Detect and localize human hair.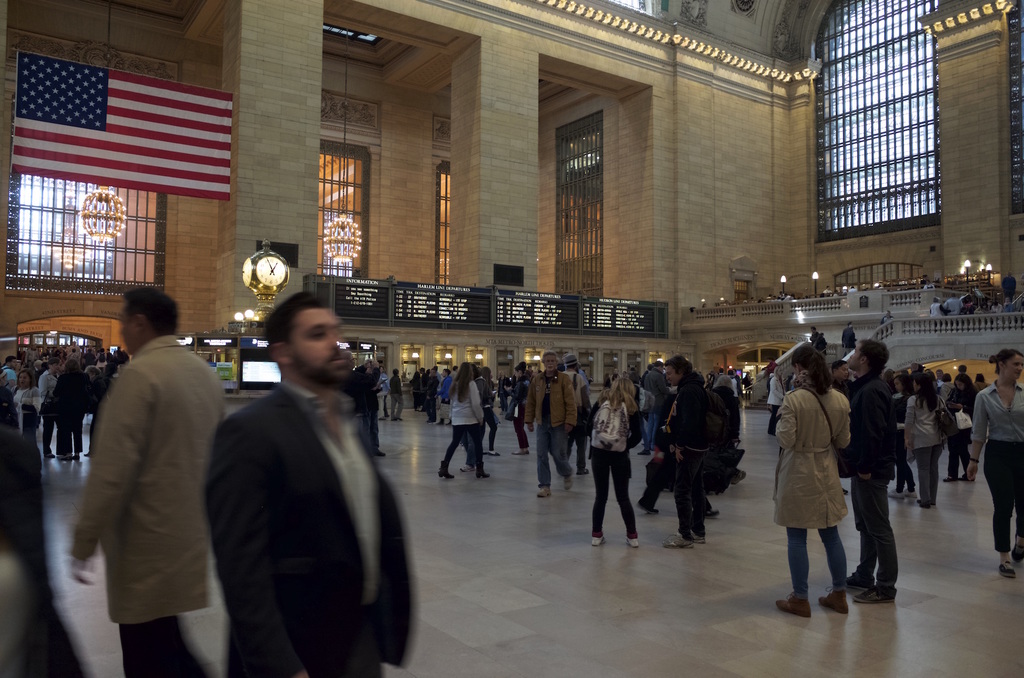
Localized at rect(901, 371, 916, 396).
